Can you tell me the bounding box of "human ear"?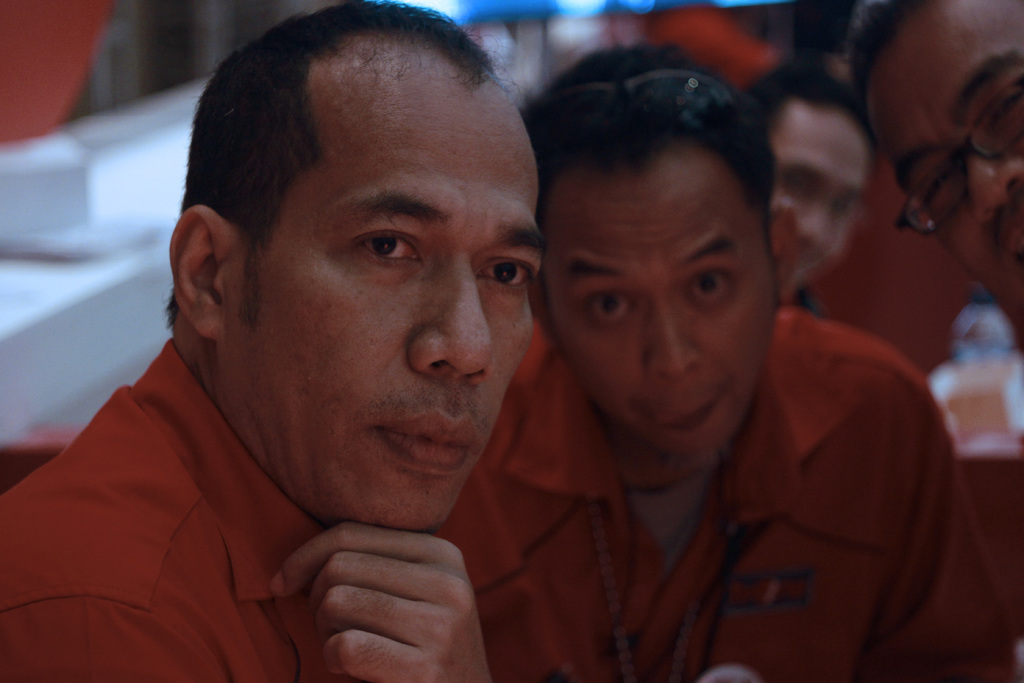
(left=764, top=200, right=803, bottom=302).
